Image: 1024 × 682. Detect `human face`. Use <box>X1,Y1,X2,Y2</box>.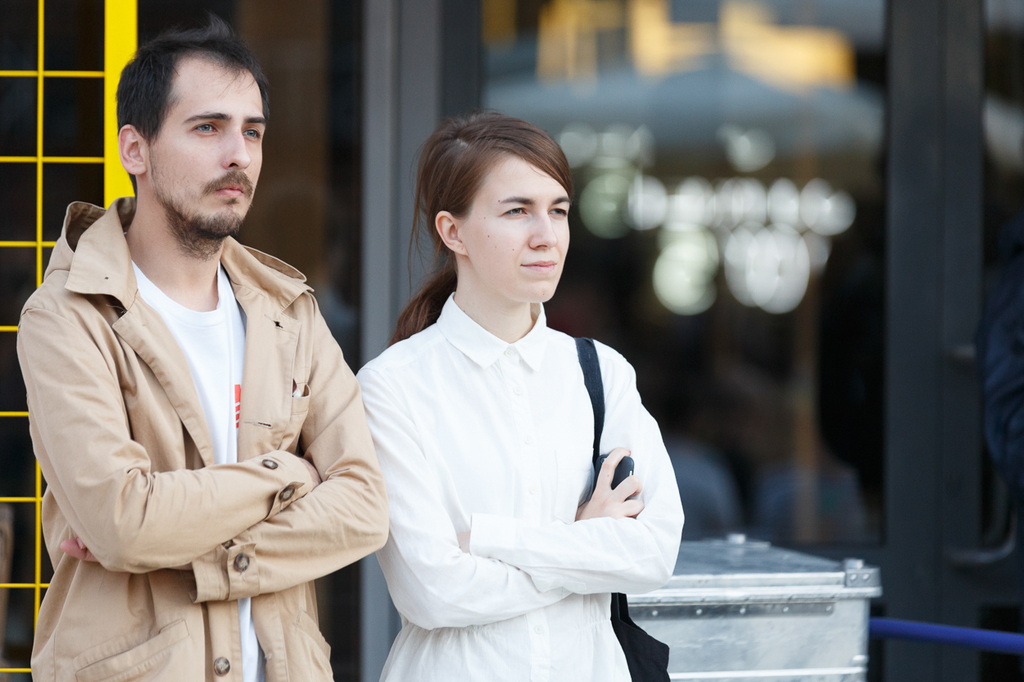
<box>152,66,265,236</box>.
